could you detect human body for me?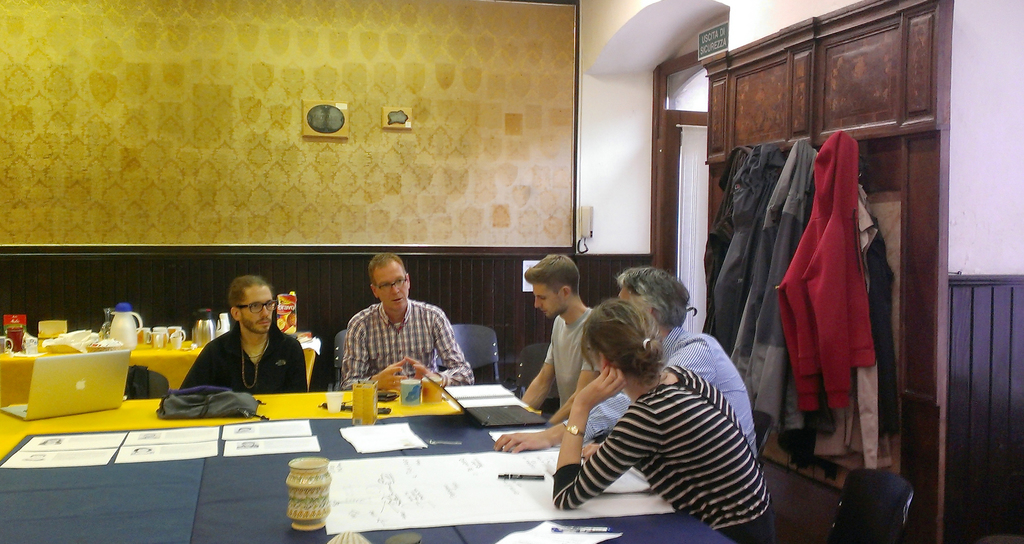
Detection result: bbox=[502, 264, 760, 460].
